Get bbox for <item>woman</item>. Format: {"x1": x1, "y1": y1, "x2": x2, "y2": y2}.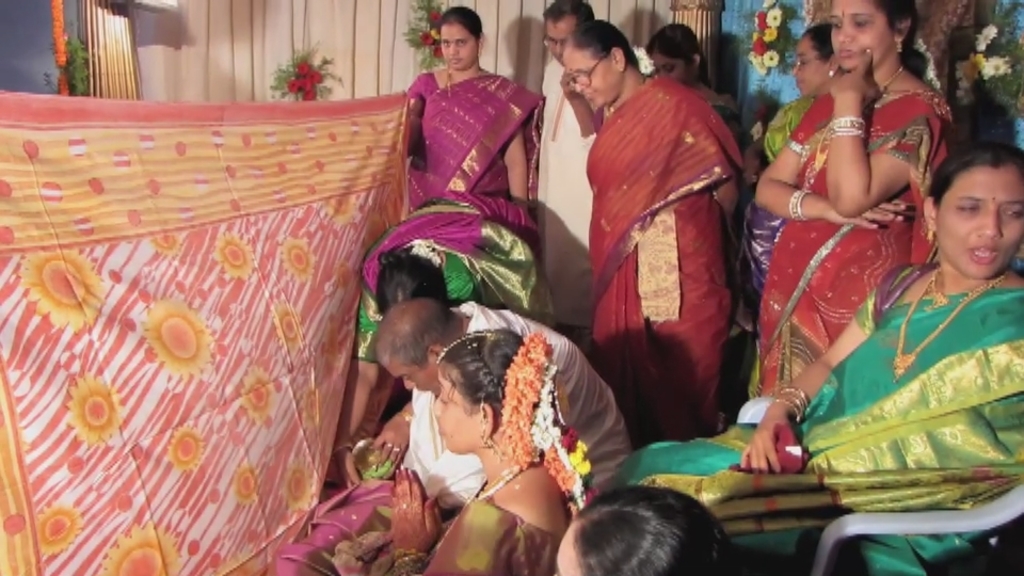
{"x1": 333, "y1": 189, "x2": 560, "y2": 481}.
